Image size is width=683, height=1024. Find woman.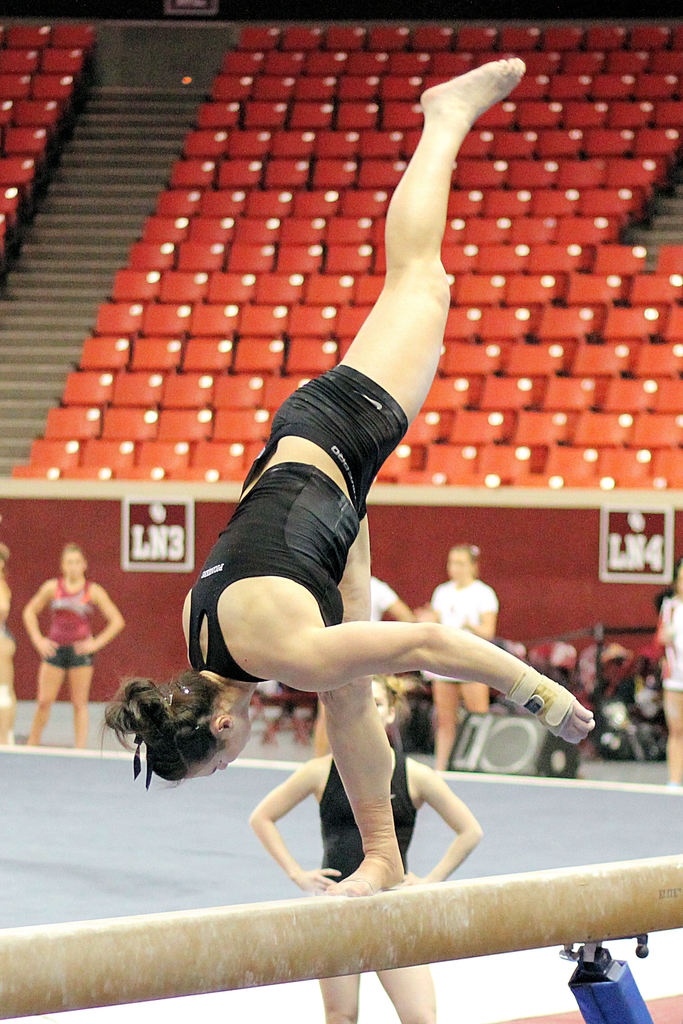
region(246, 675, 482, 1023).
